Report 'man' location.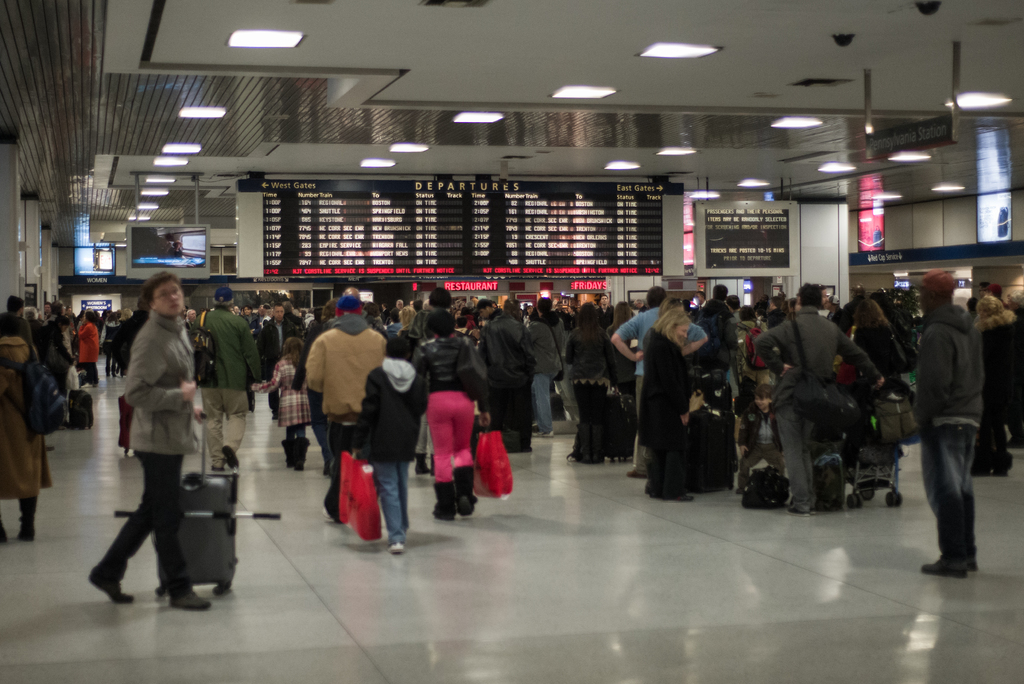
Report: l=610, t=284, r=708, b=478.
